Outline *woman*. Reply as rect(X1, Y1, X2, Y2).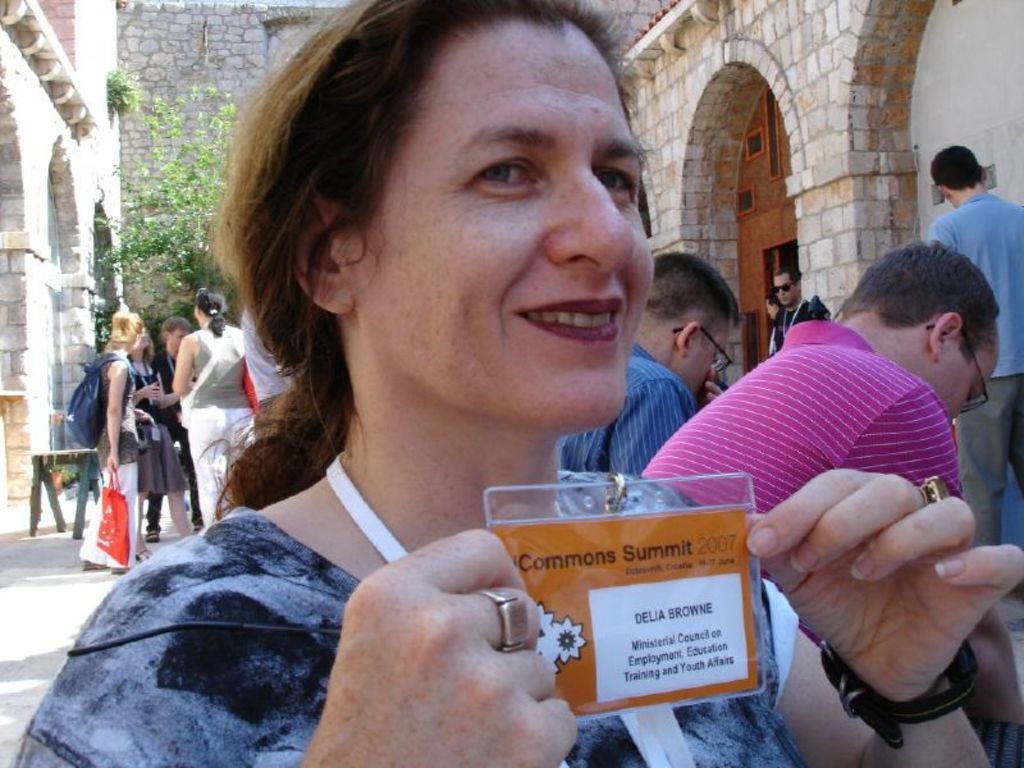
rect(122, 319, 169, 563).
